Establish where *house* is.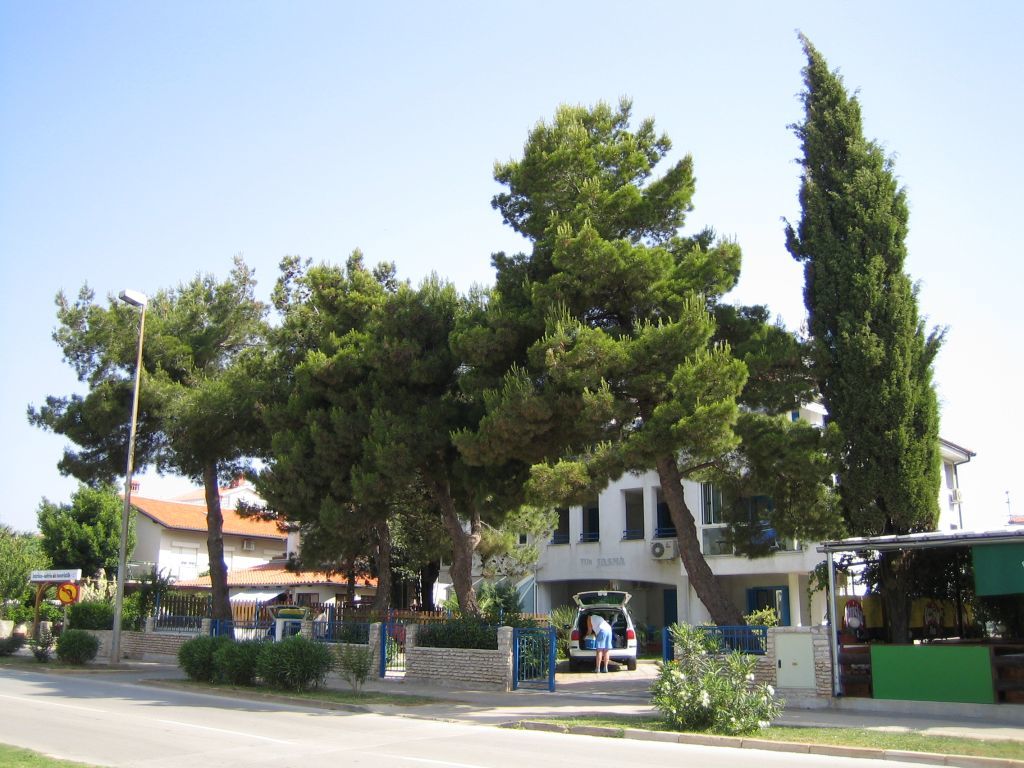
Established at Rect(89, 462, 288, 633).
